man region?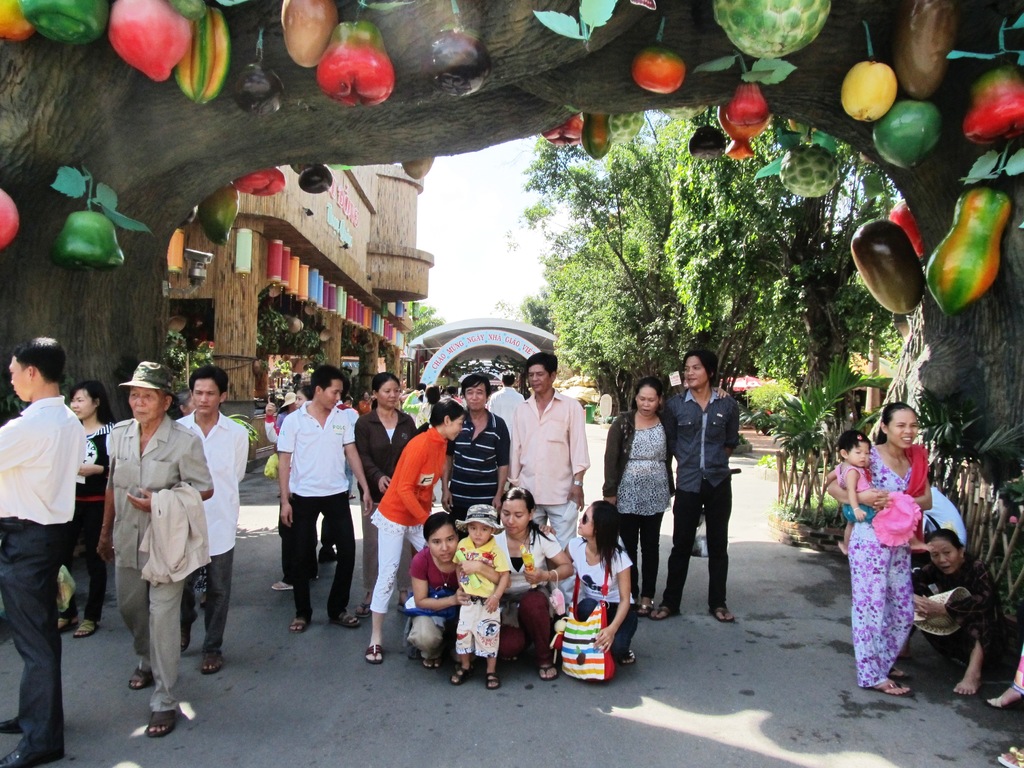
select_region(440, 373, 511, 524)
